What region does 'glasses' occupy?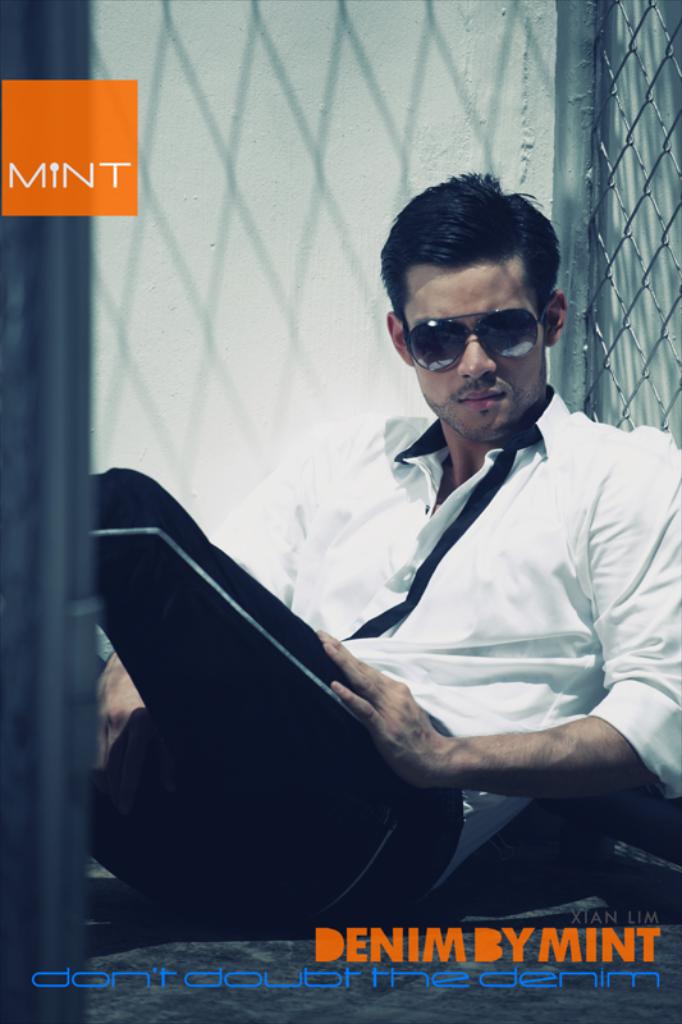
393/292/566/371.
